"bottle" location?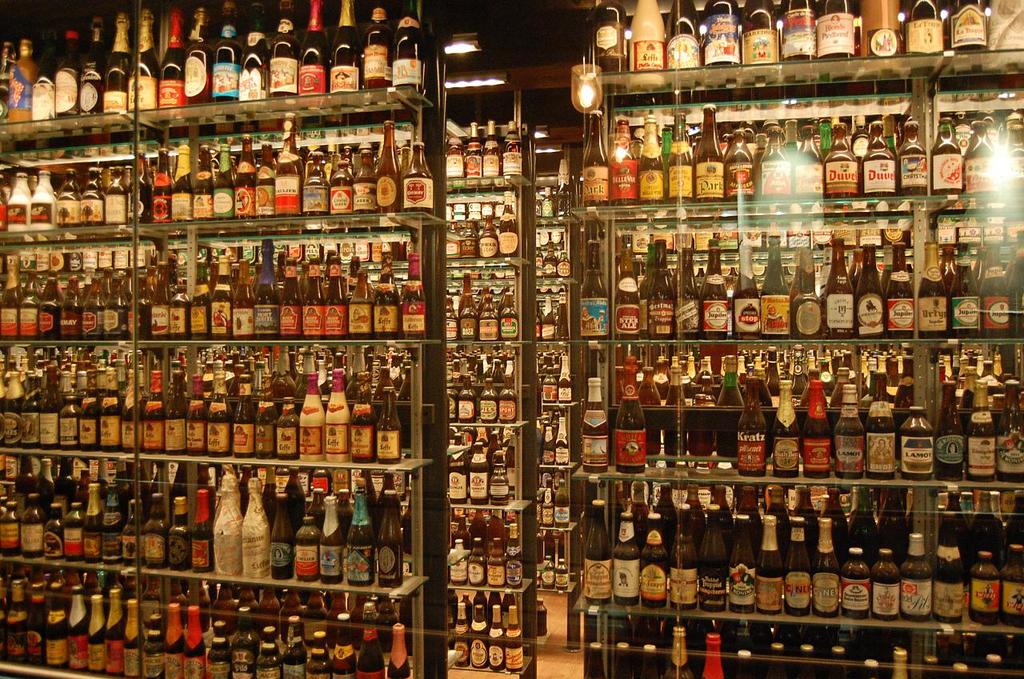
x1=930, y1=120, x2=964, y2=198
